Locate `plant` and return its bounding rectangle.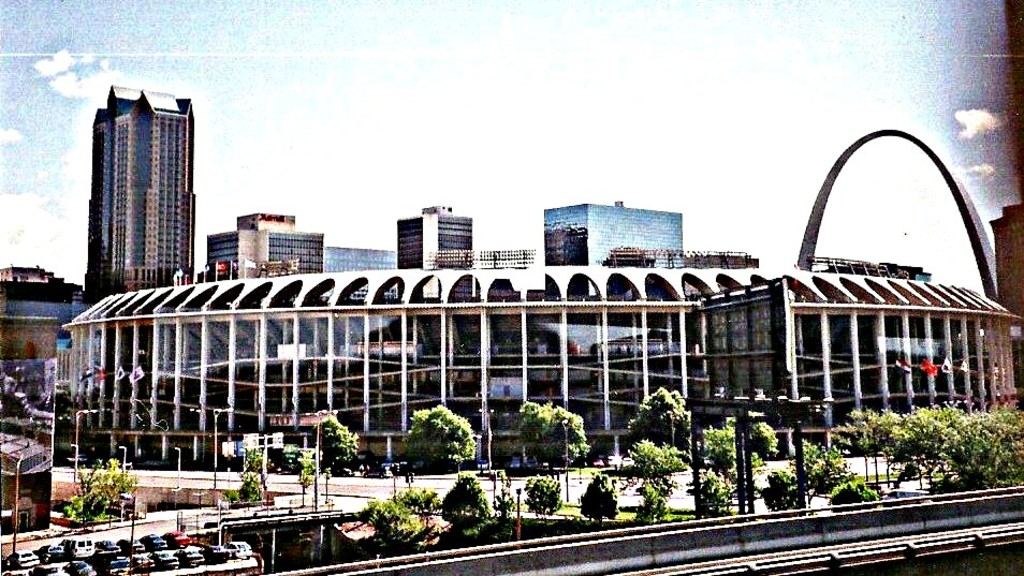
{"left": 521, "top": 469, "right": 564, "bottom": 518}.
